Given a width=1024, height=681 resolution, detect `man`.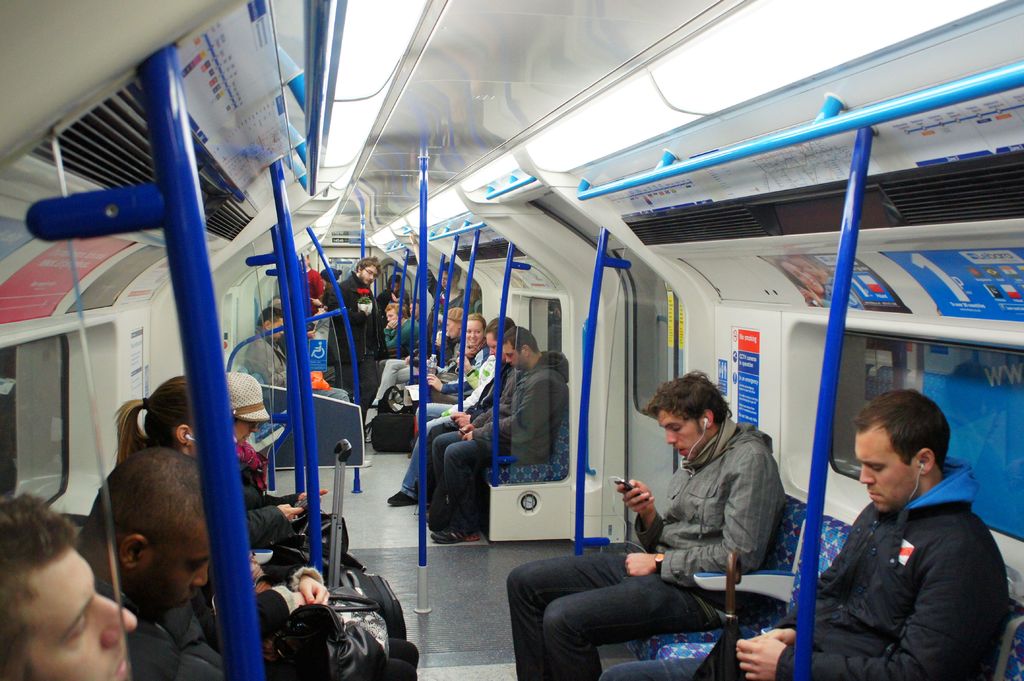
bbox(243, 303, 372, 468).
